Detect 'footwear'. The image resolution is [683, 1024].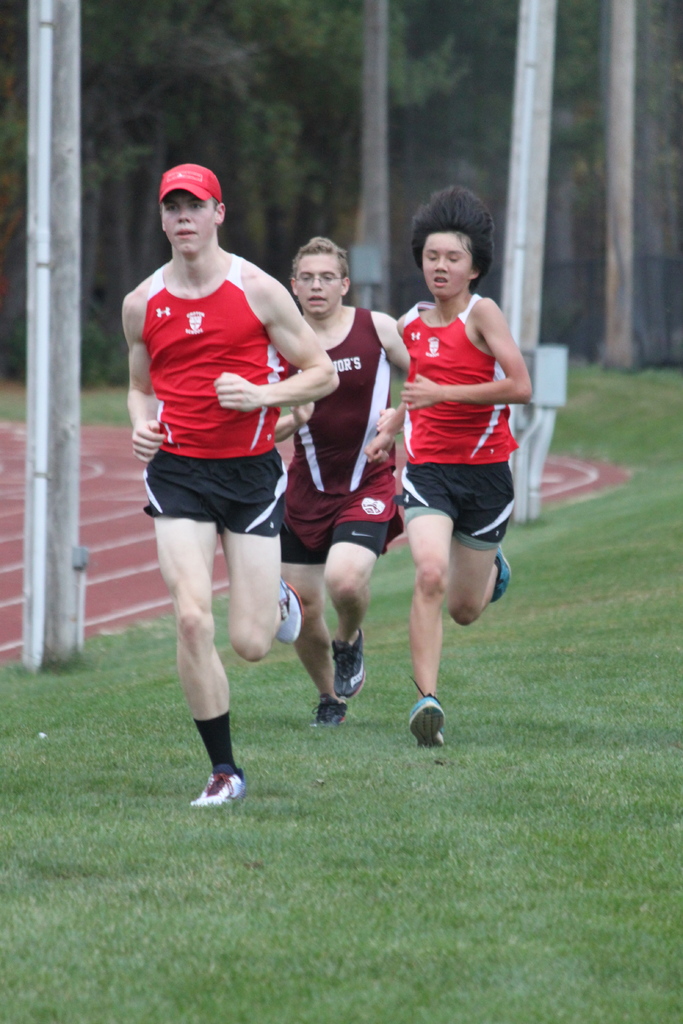
box(279, 575, 306, 648).
